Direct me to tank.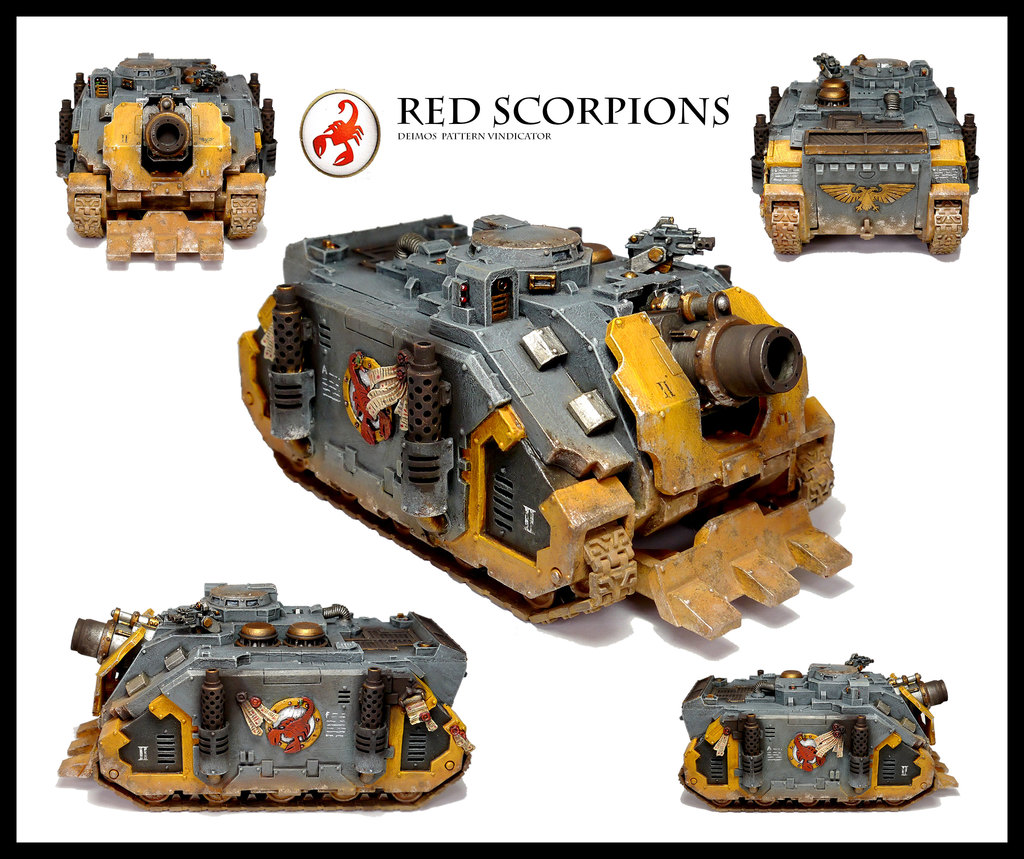
Direction: bbox=[678, 655, 959, 810].
